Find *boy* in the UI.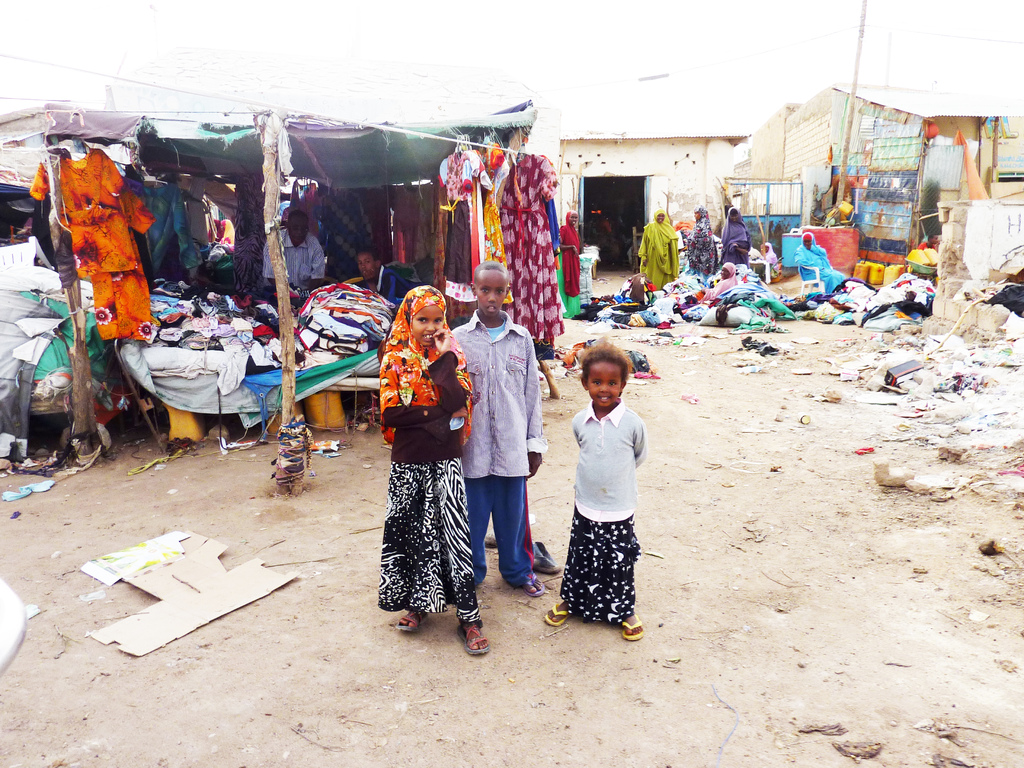
UI element at Rect(362, 242, 416, 309).
